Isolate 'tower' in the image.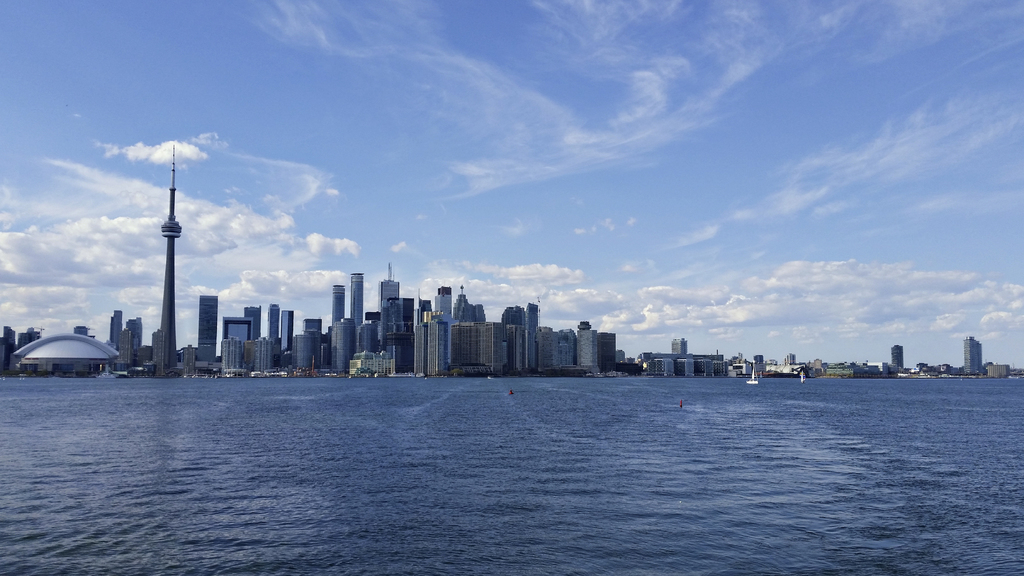
Isolated region: {"x1": 157, "y1": 146, "x2": 184, "y2": 365}.
